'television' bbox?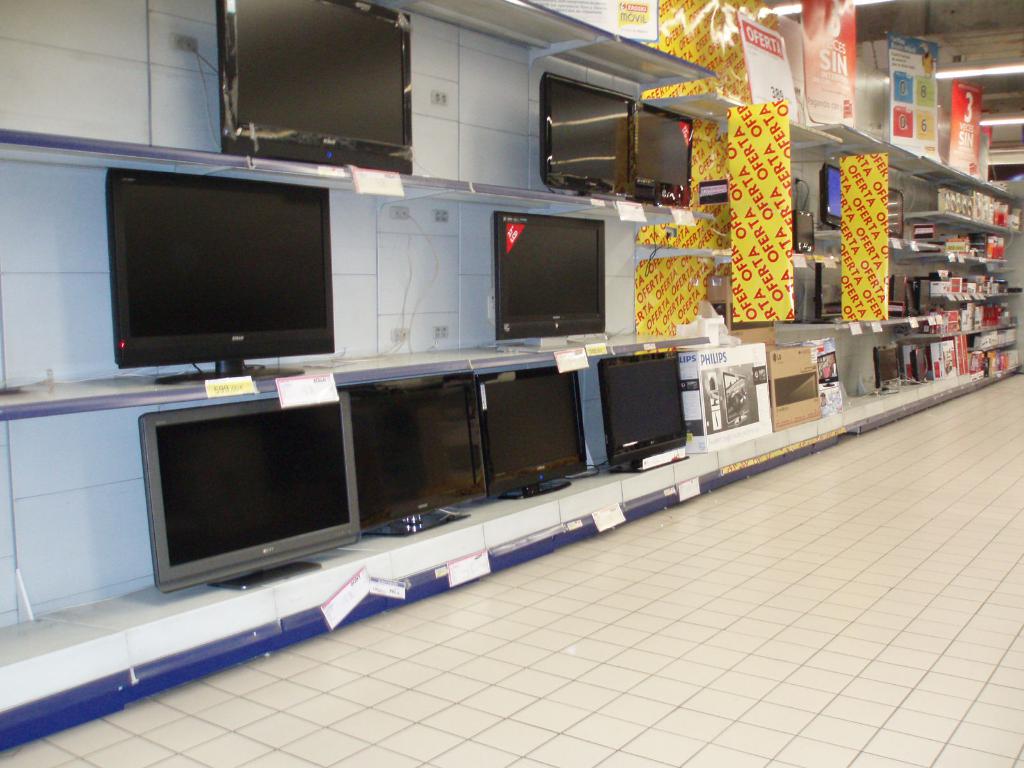
select_region(633, 99, 692, 207)
